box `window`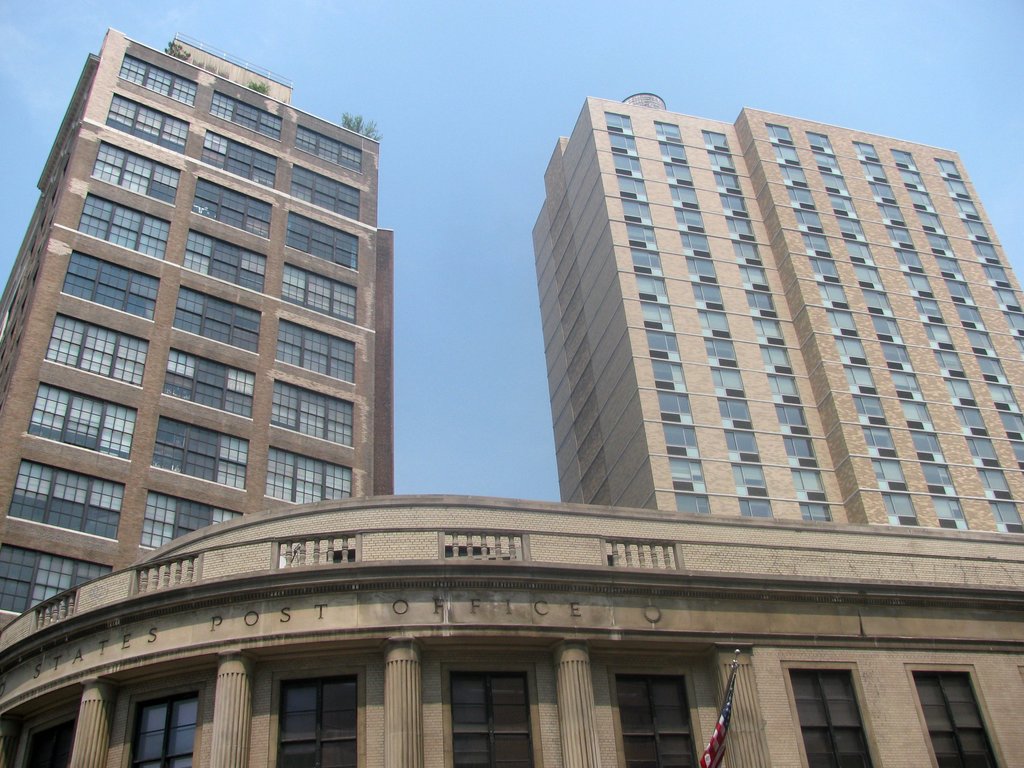
rect(713, 172, 742, 190)
